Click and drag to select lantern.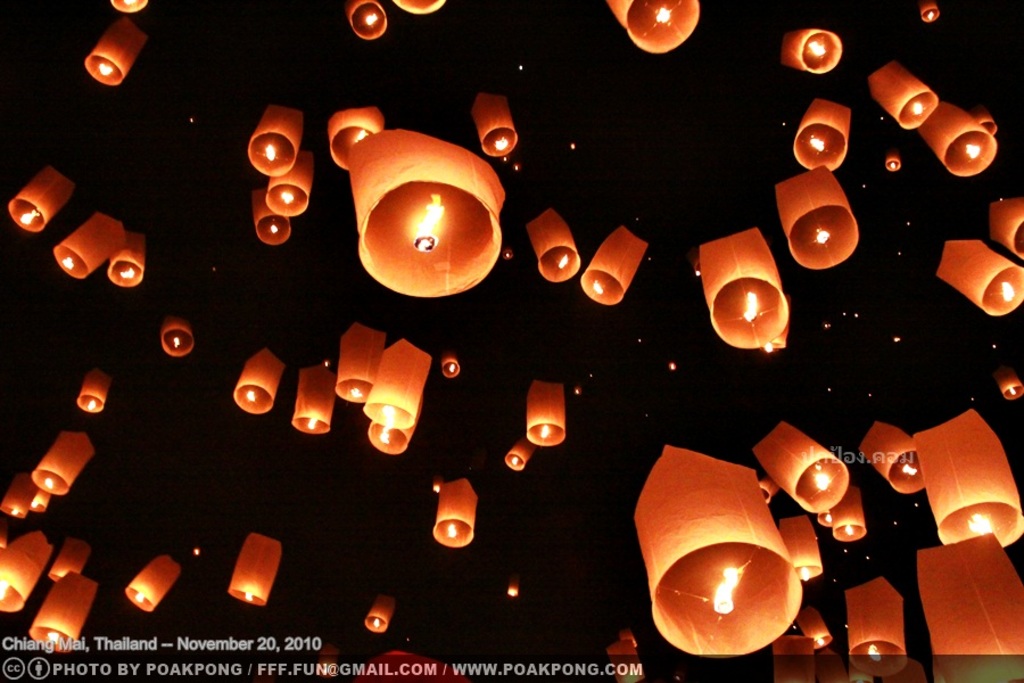
Selection: [783, 30, 840, 73].
